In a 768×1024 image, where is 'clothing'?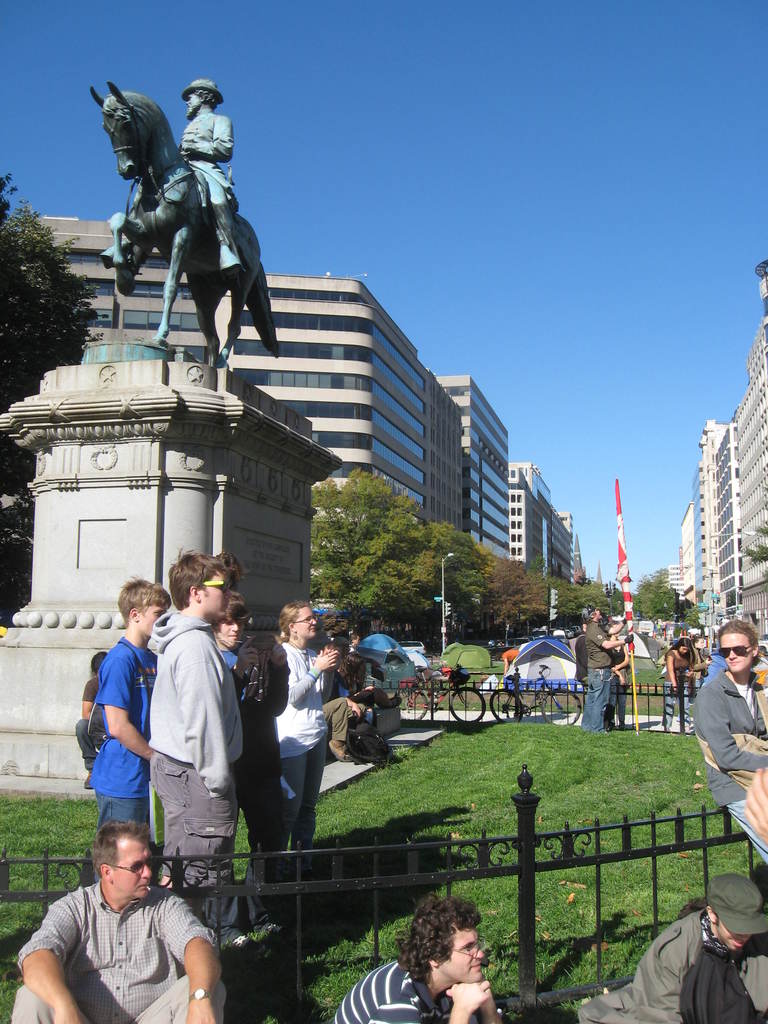
bbox(148, 614, 248, 900).
